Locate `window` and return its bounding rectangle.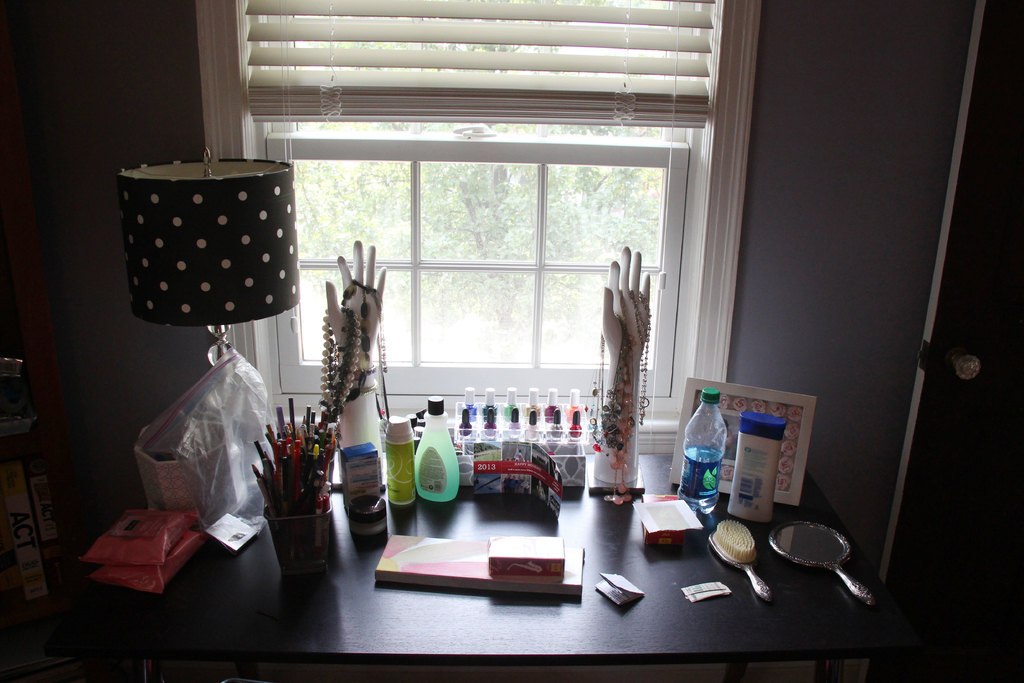
box=[209, 0, 747, 429].
